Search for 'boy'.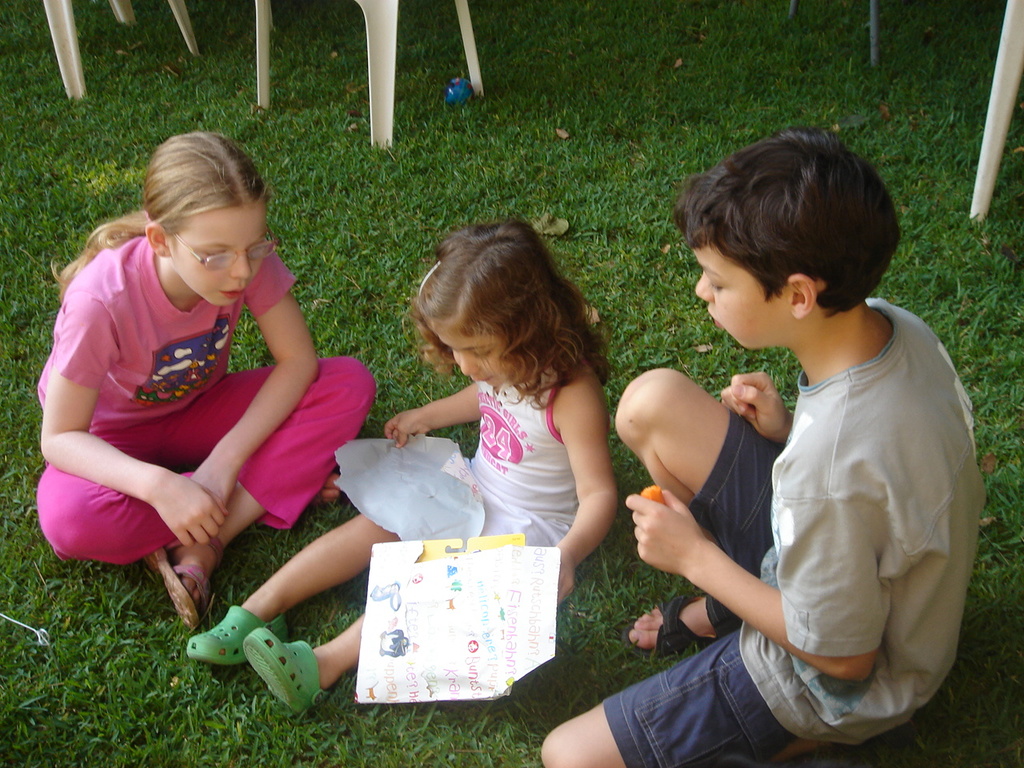
Found at rect(534, 121, 986, 767).
